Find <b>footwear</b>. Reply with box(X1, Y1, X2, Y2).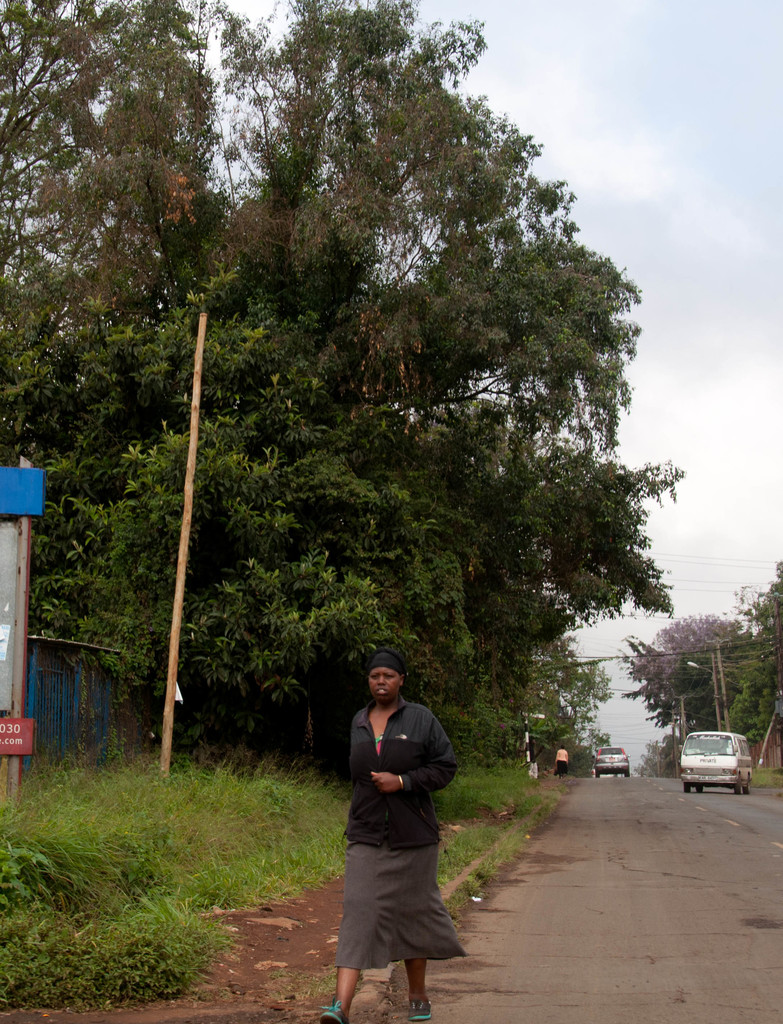
box(317, 1004, 350, 1023).
